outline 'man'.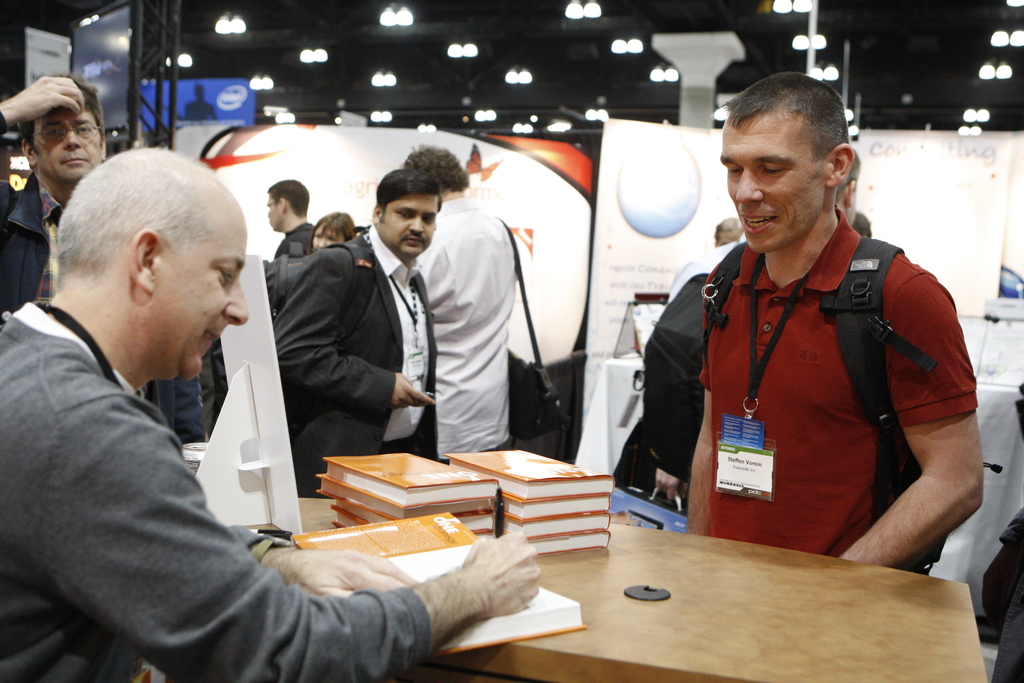
Outline: rect(0, 142, 540, 682).
